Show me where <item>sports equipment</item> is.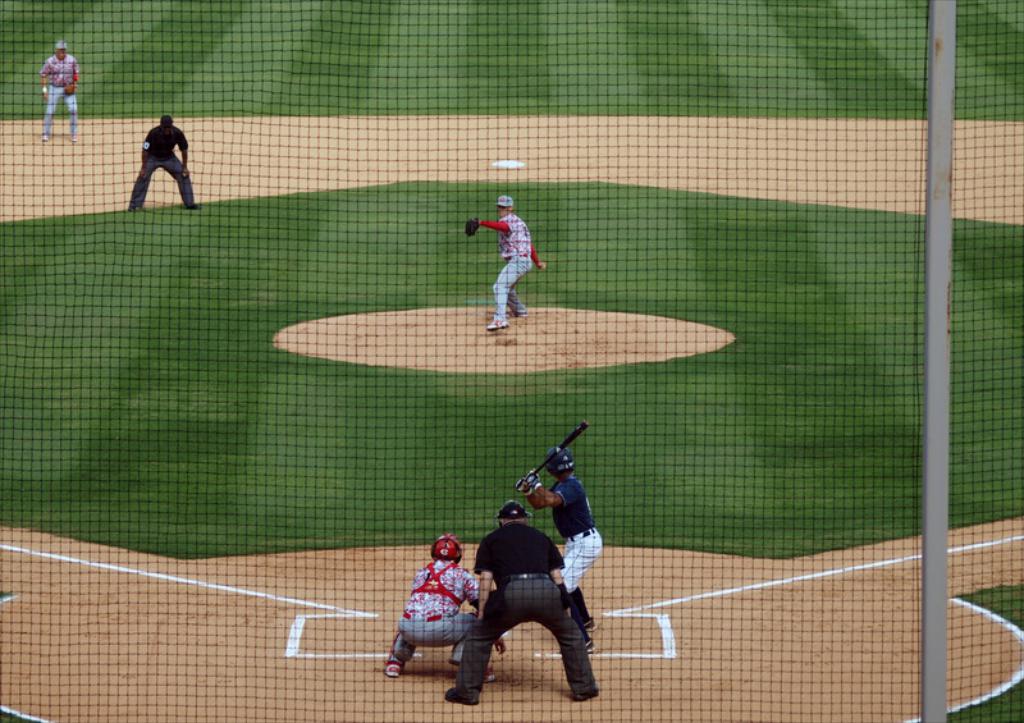
<item>sports equipment</item> is at rect(497, 500, 534, 518).
